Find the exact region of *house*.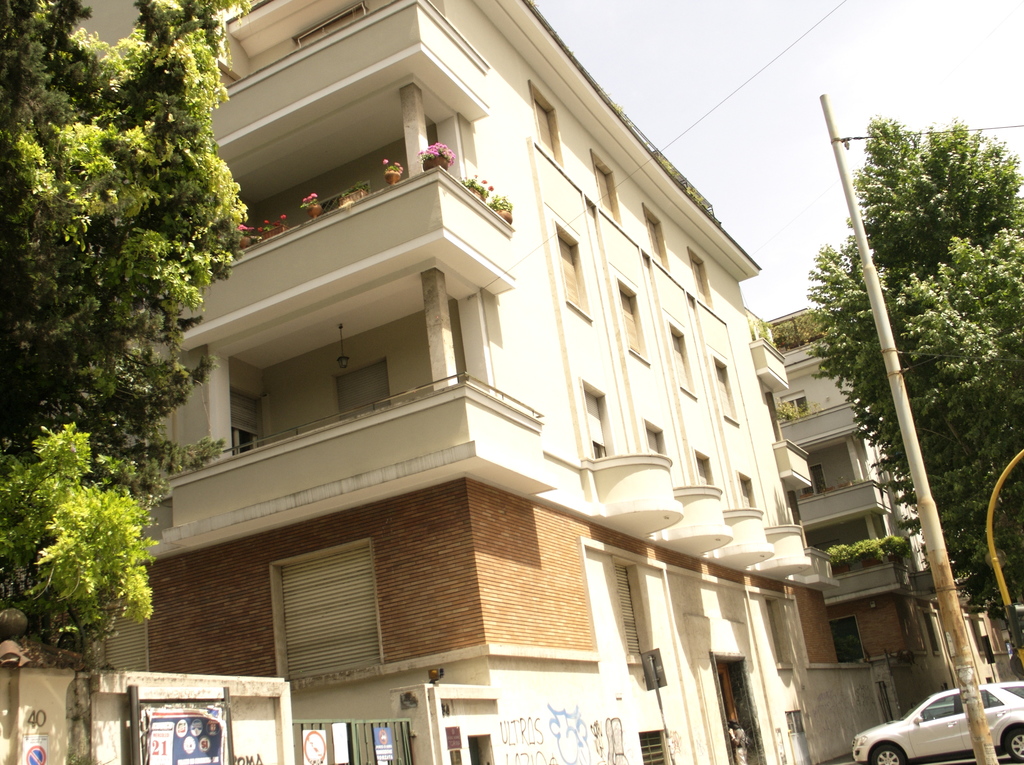
Exact region: (x1=964, y1=588, x2=1023, y2=692).
